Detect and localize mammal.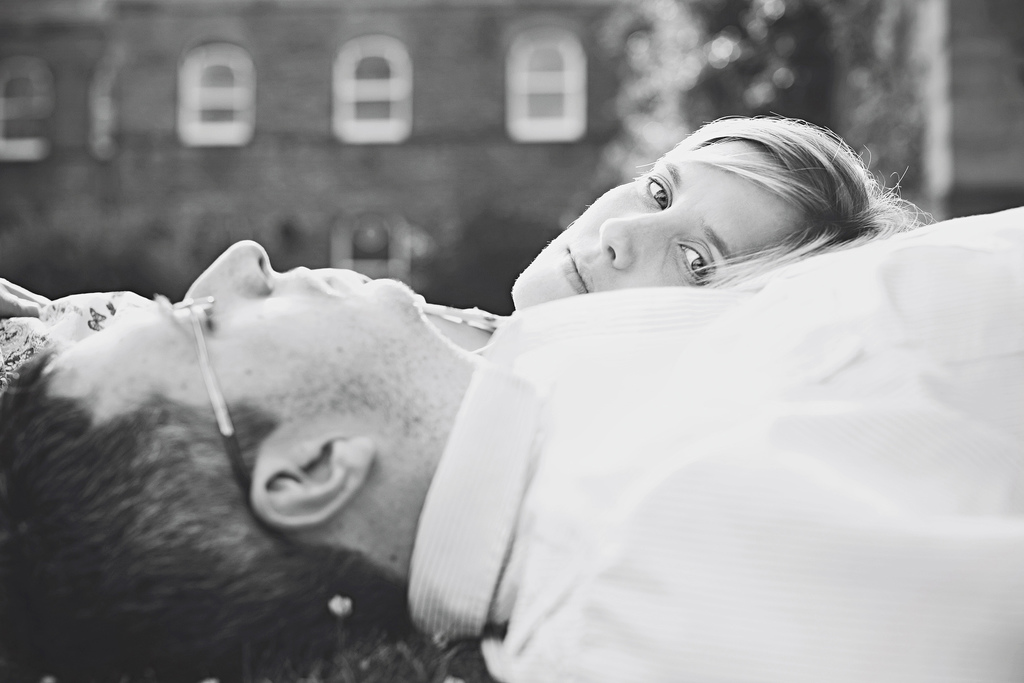
Localized at 0:205:1023:682.
